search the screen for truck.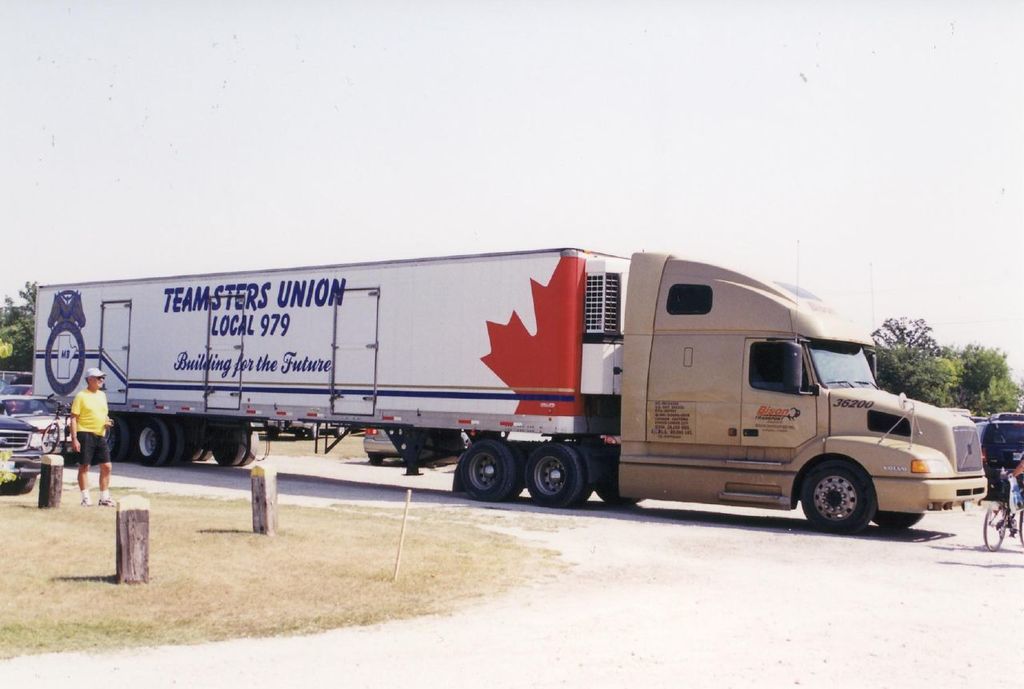
Found at select_region(49, 252, 950, 534).
